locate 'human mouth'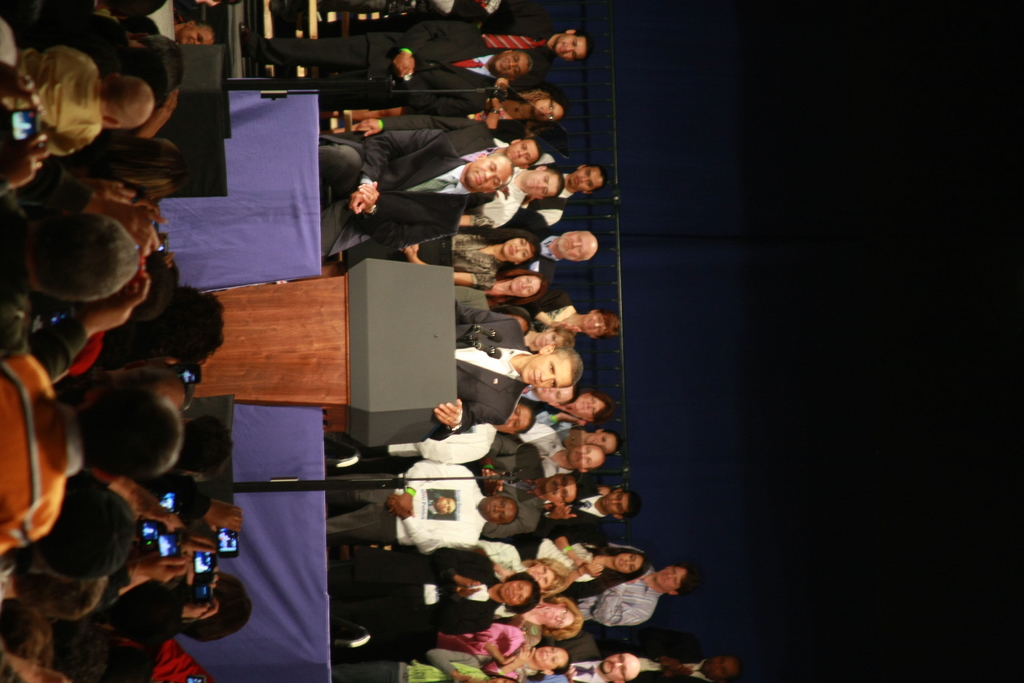
<box>471,174,481,185</box>
